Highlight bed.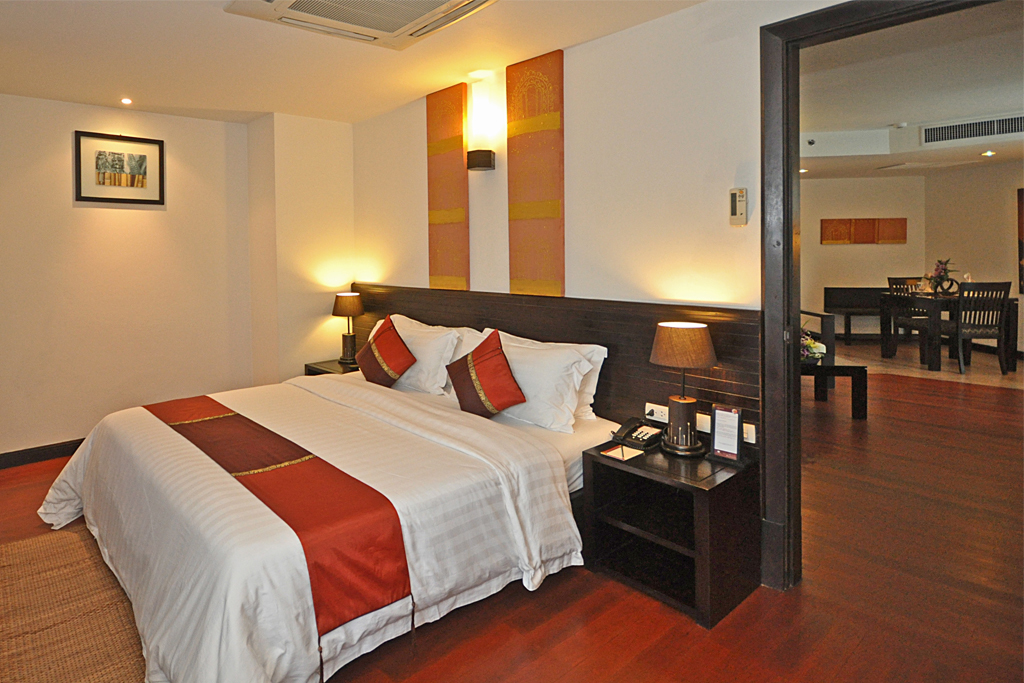
Highlighted region: BBox(56, 245, 647, 672).
